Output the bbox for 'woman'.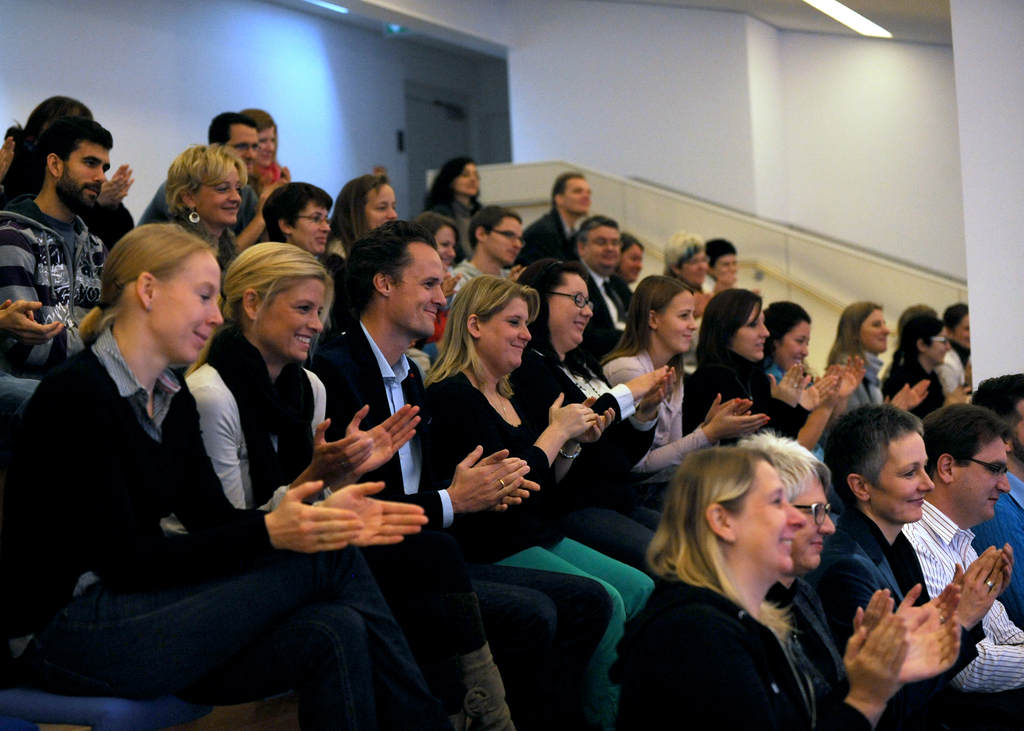
select_region(624, 435, 890, 730).
